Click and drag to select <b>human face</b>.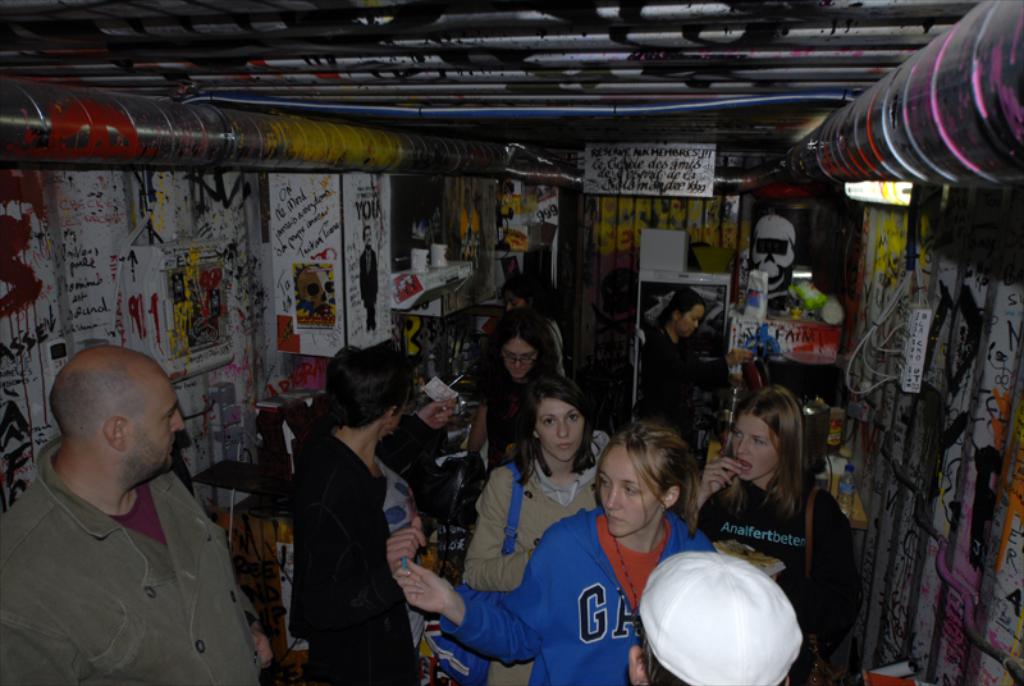
Selection: region(594, 442, 660, 540).
